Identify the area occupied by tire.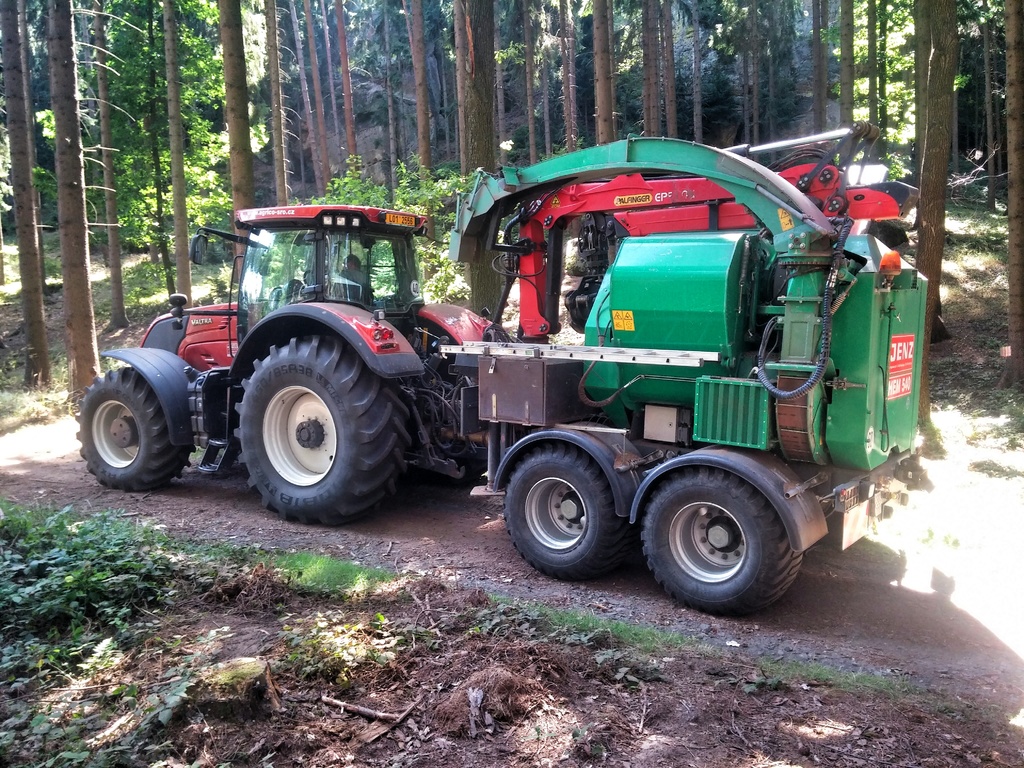
Area: bbox=(504, 442, 631, 582).
